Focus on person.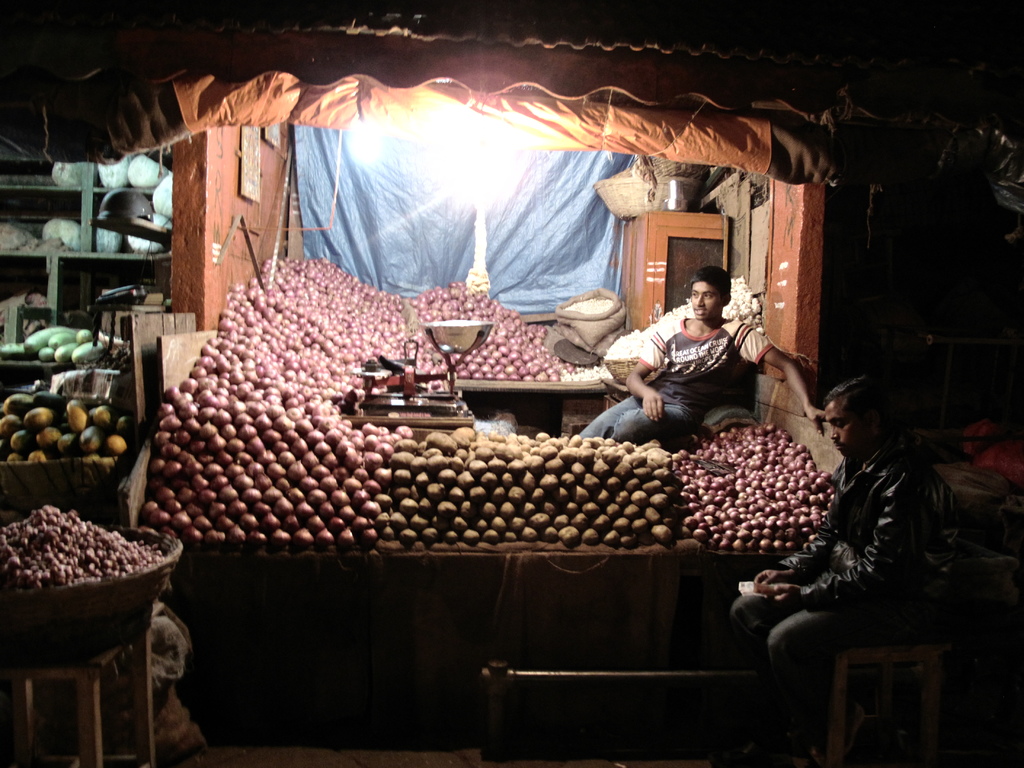
Focused at [left=726, top=373, right=975, bottom=767].
